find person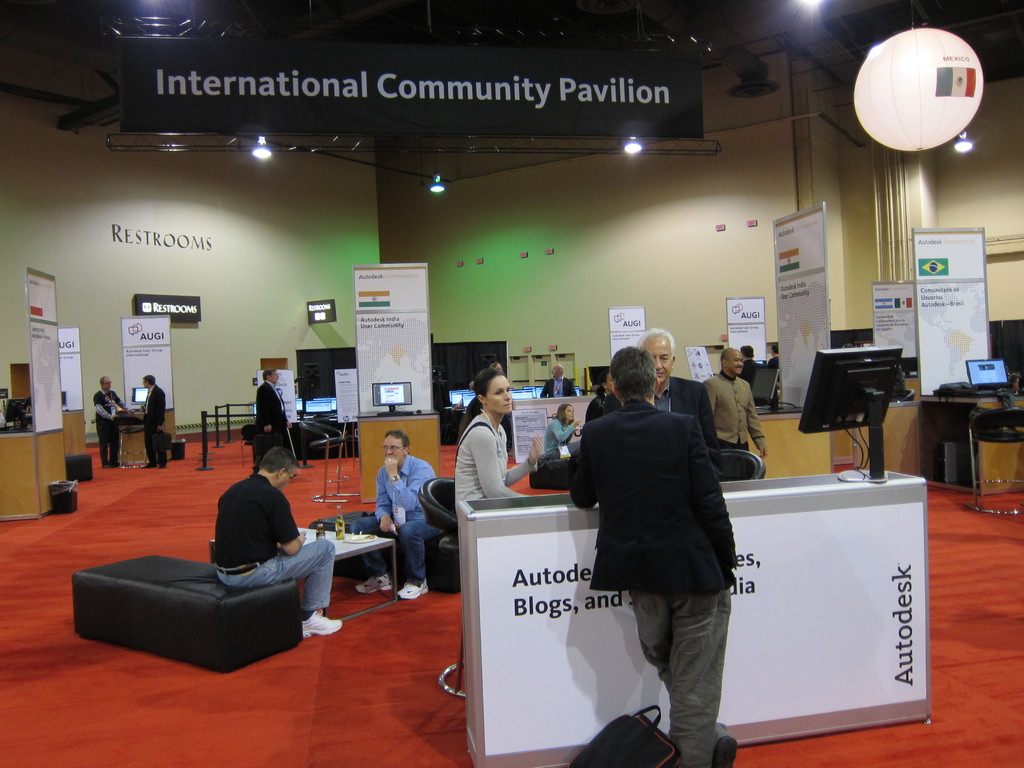
{"x1": 569, "y1": 350, "x2": 733, "y2": 765}
